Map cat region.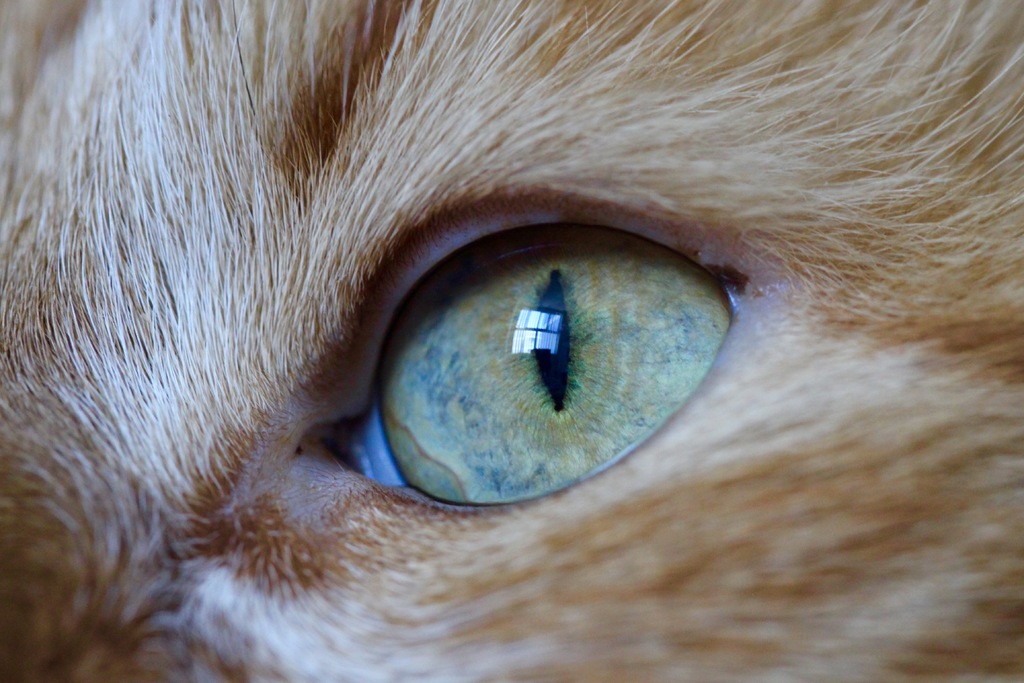
Mapped to (left=0, top=0, right=1023, bottom=682).
